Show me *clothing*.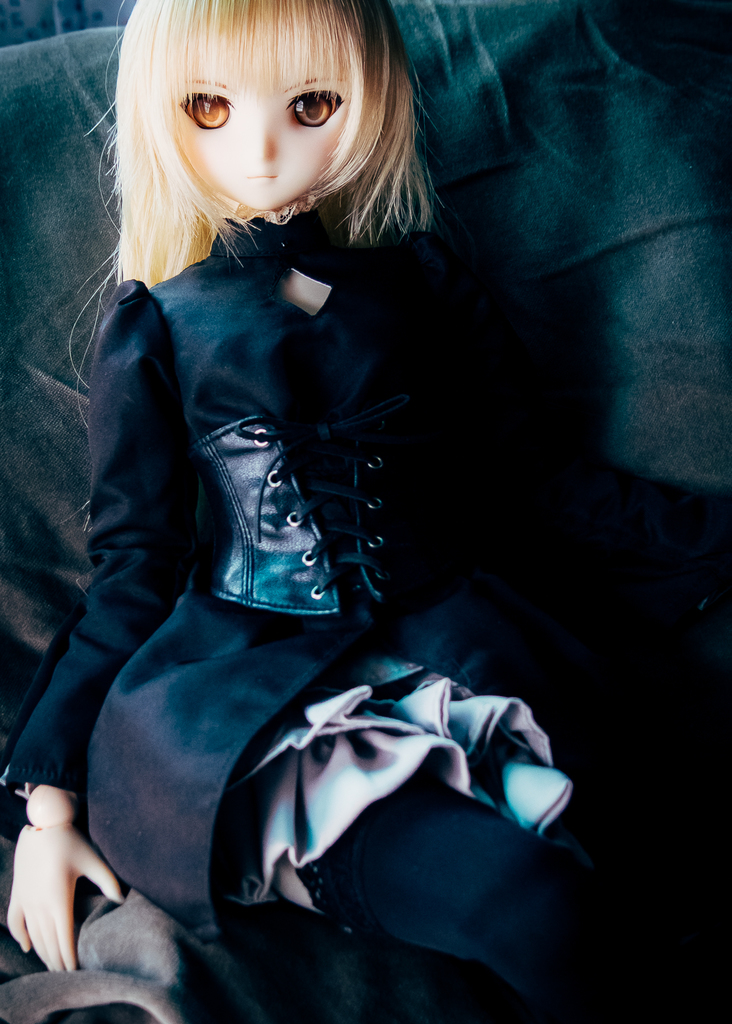
*clothing* is here: <region>53, 104, 621, 984</region>.
